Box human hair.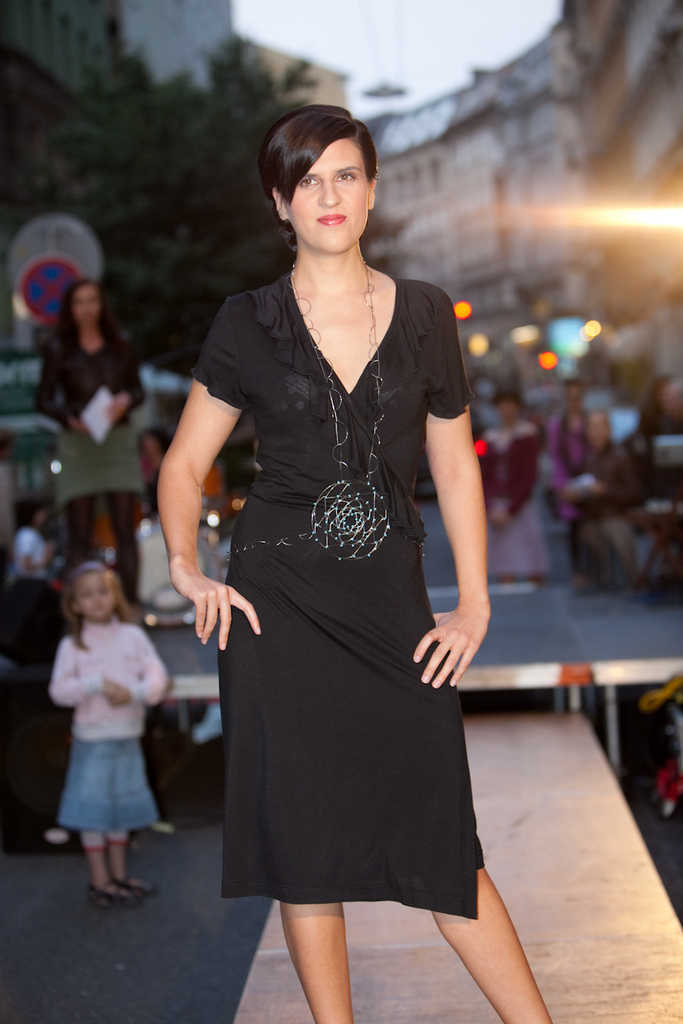
box(67, 558, 136, 637).
